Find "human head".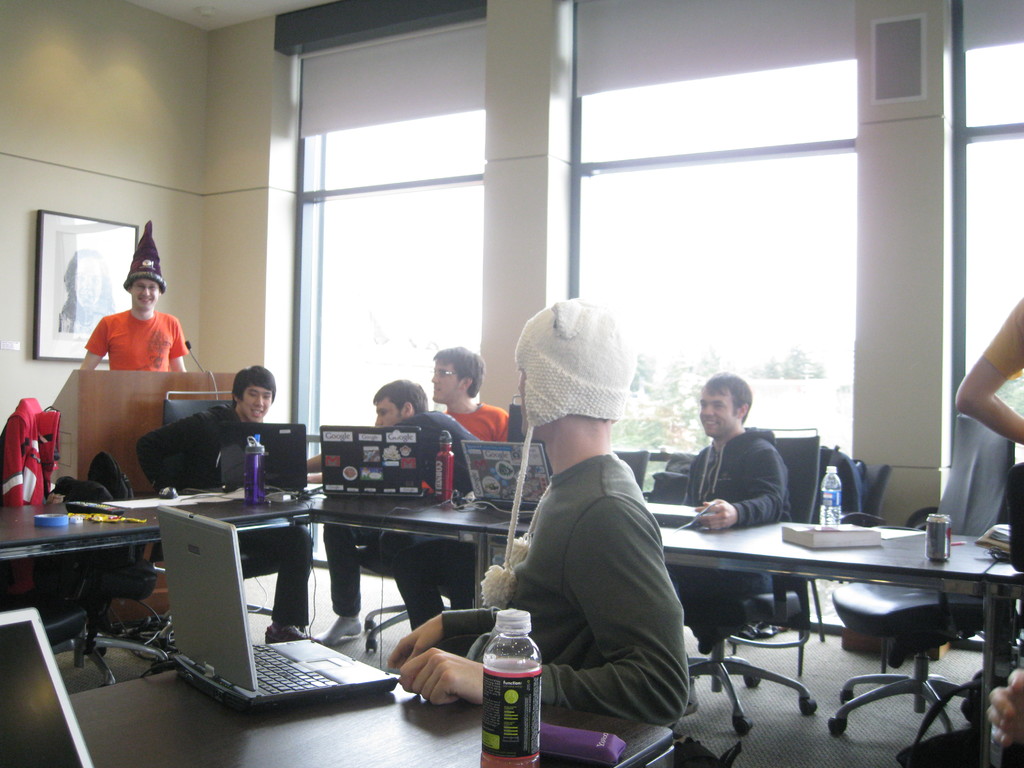
701:370:755:438.
